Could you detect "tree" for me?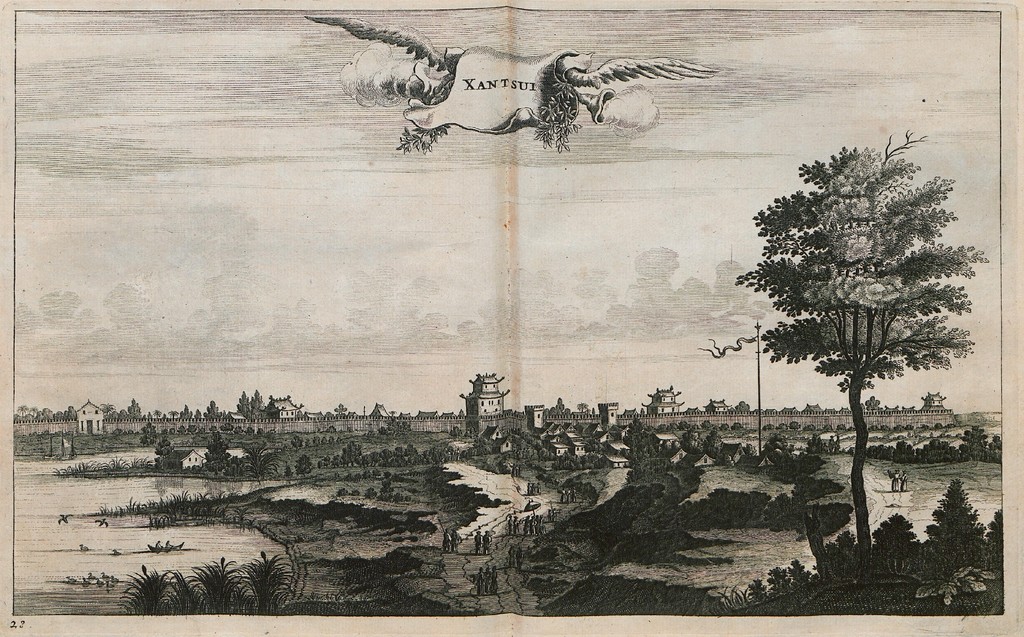
Detection result: [x1=202, y1=399, x2=225, y2=421].
